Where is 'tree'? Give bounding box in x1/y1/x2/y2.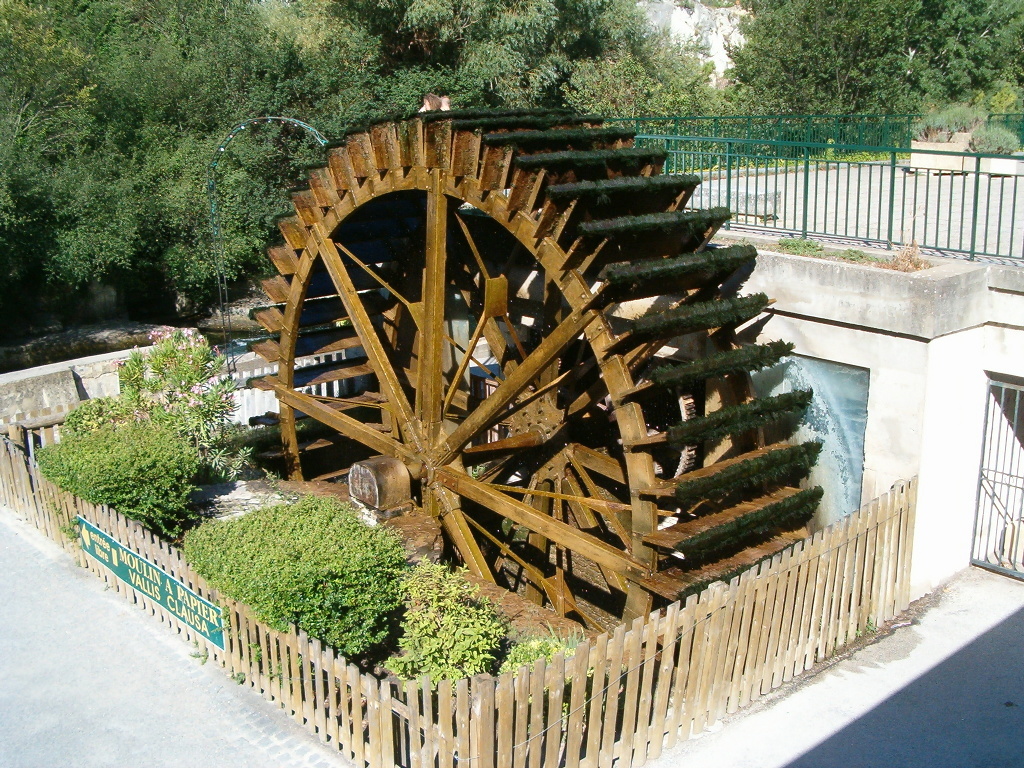
716/0/941/160.
